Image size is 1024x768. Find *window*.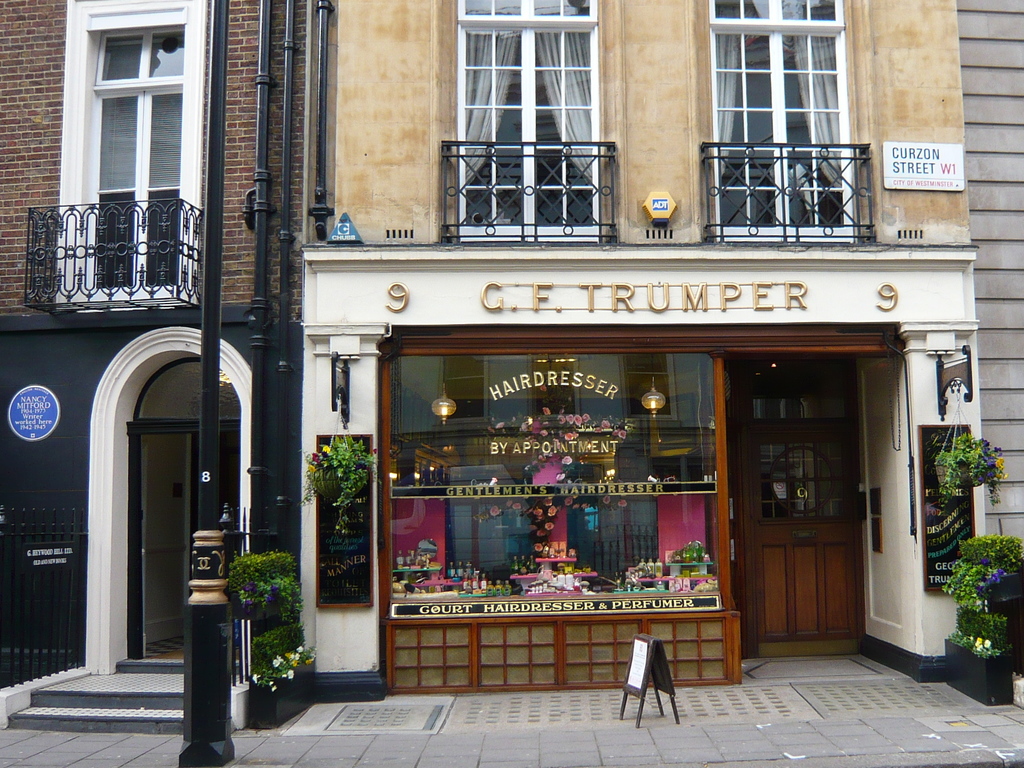
select_region(97, 30, 181, 91).
